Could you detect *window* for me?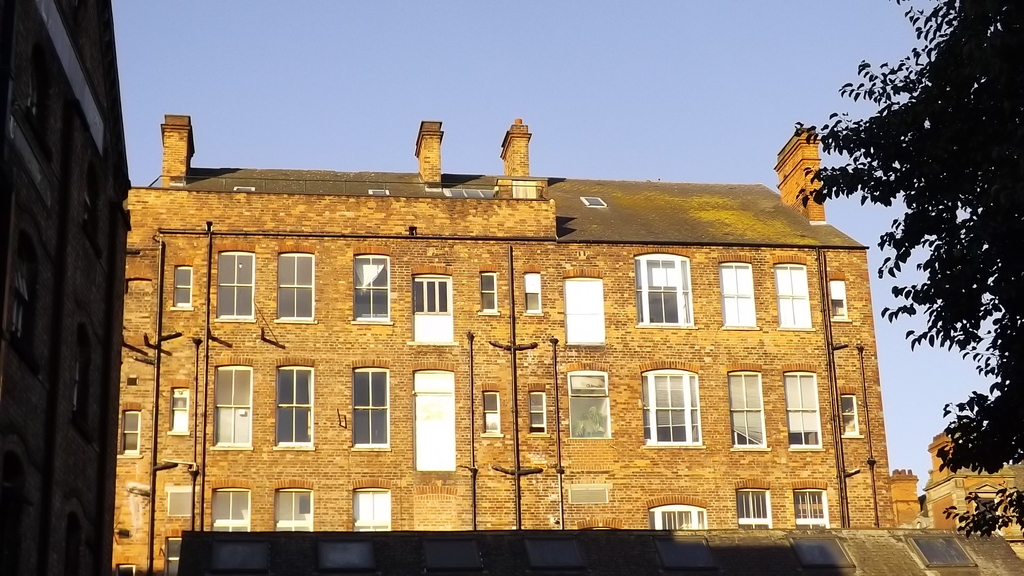
Detection result: 118/408/138/459.
